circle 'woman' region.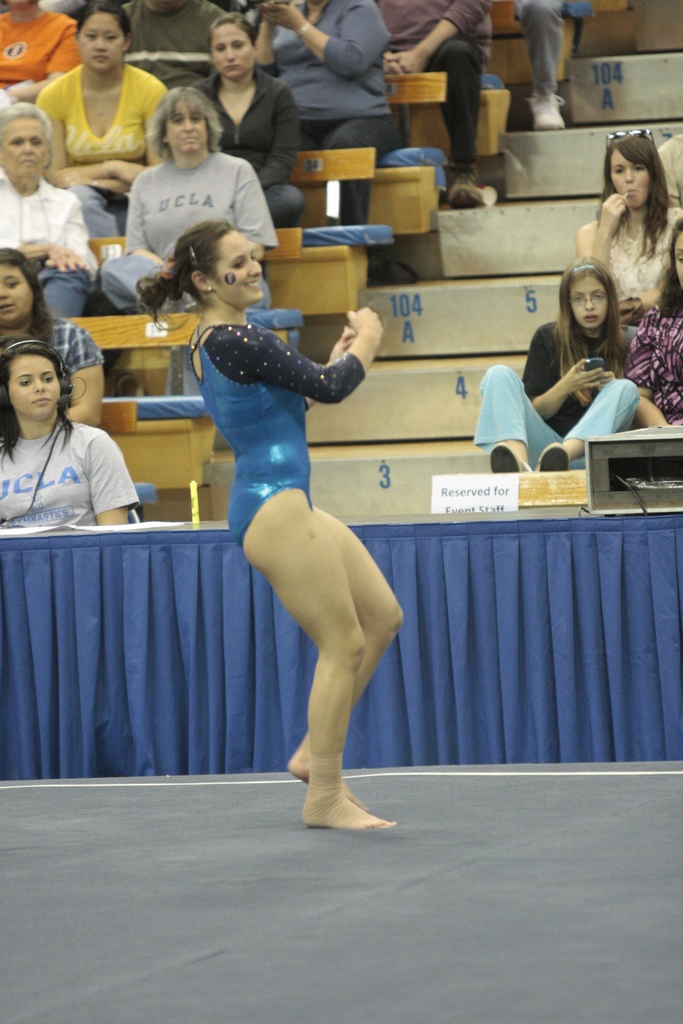
Region: bbox(471, 266, 650, 492).
